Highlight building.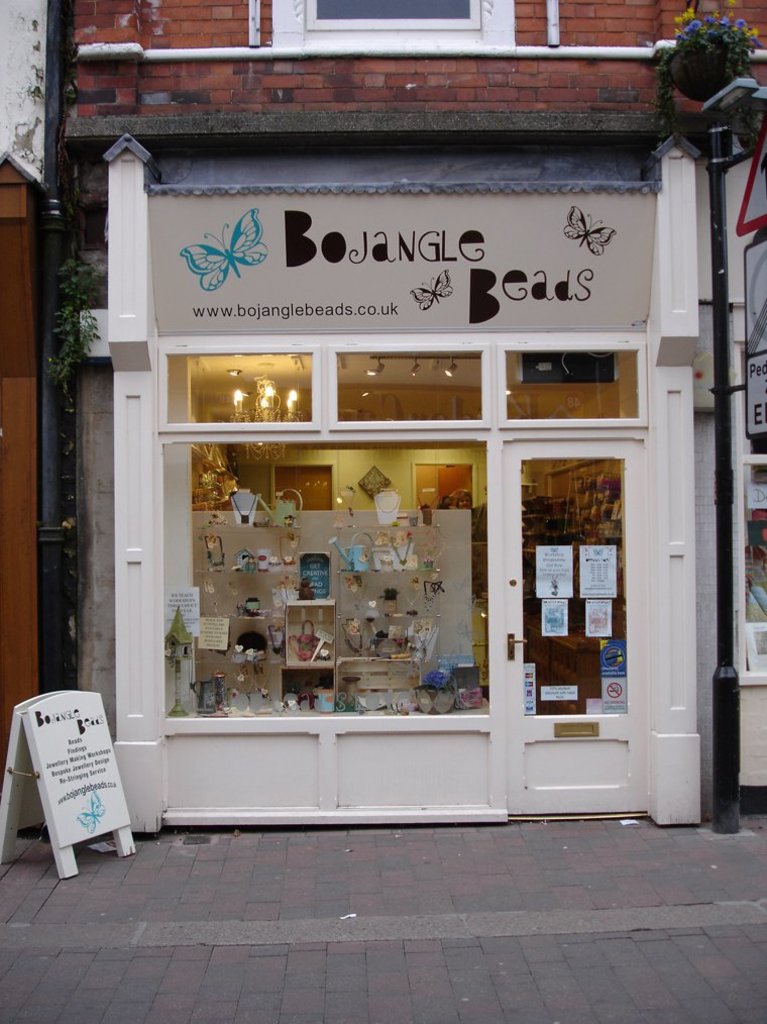
Highlighted region: locate(0, 0, 766, 848).
